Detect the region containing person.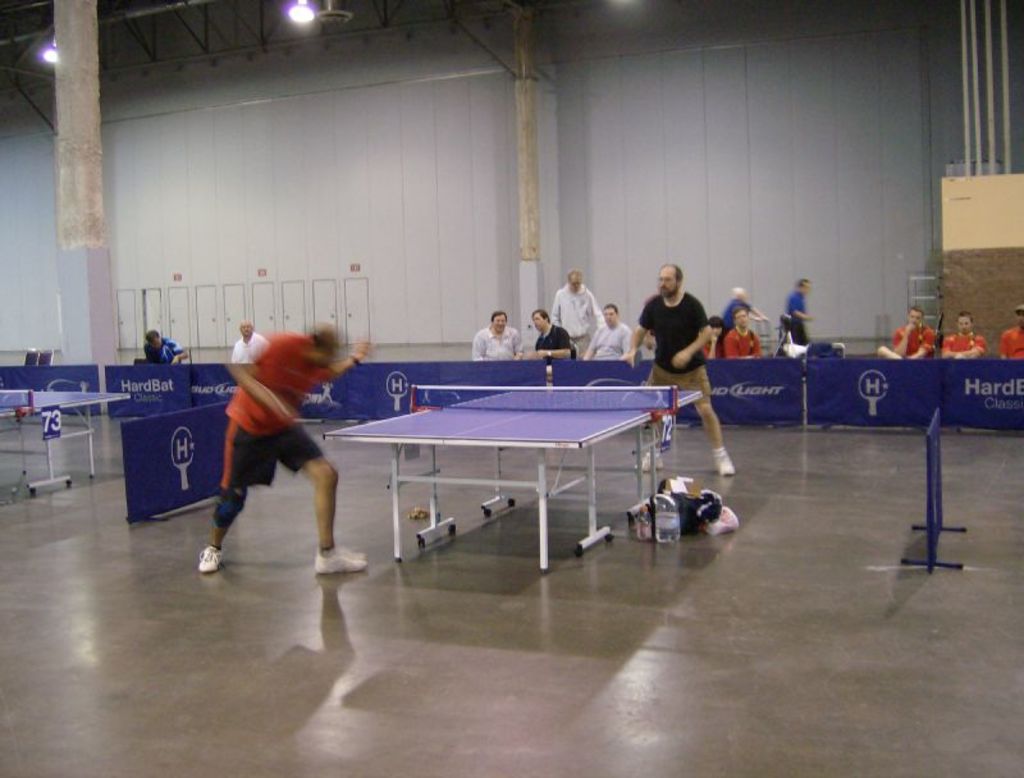
bbox(878, 308, 936, 363).
